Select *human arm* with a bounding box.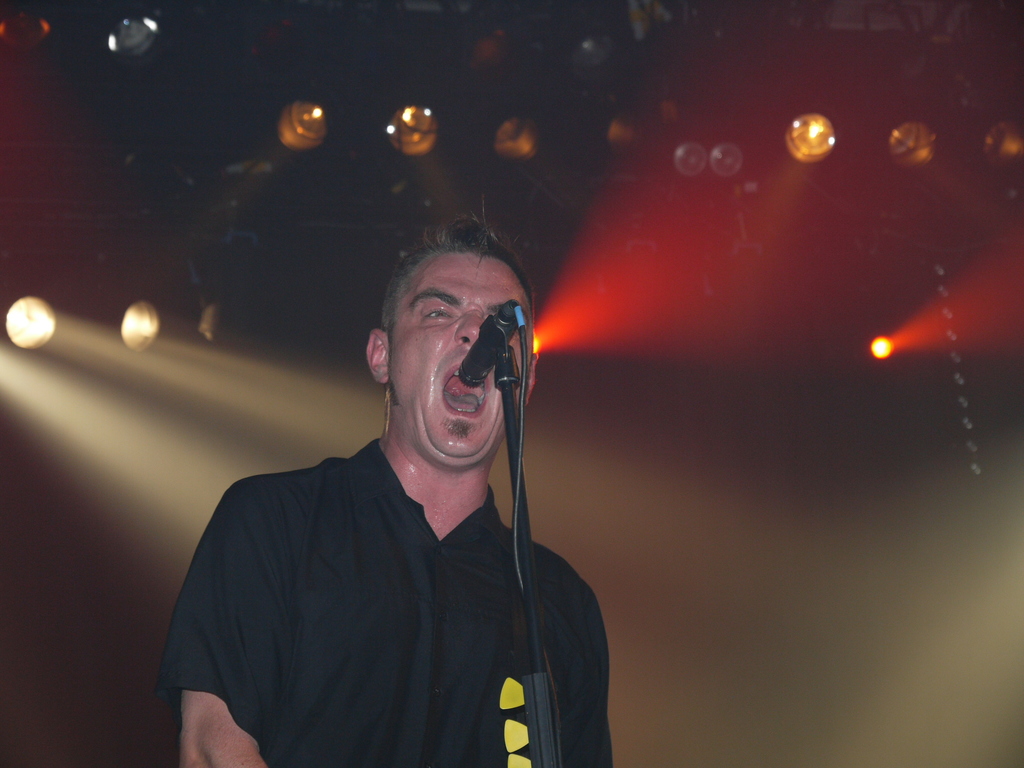
Rect(163, 482, 275, 767).
